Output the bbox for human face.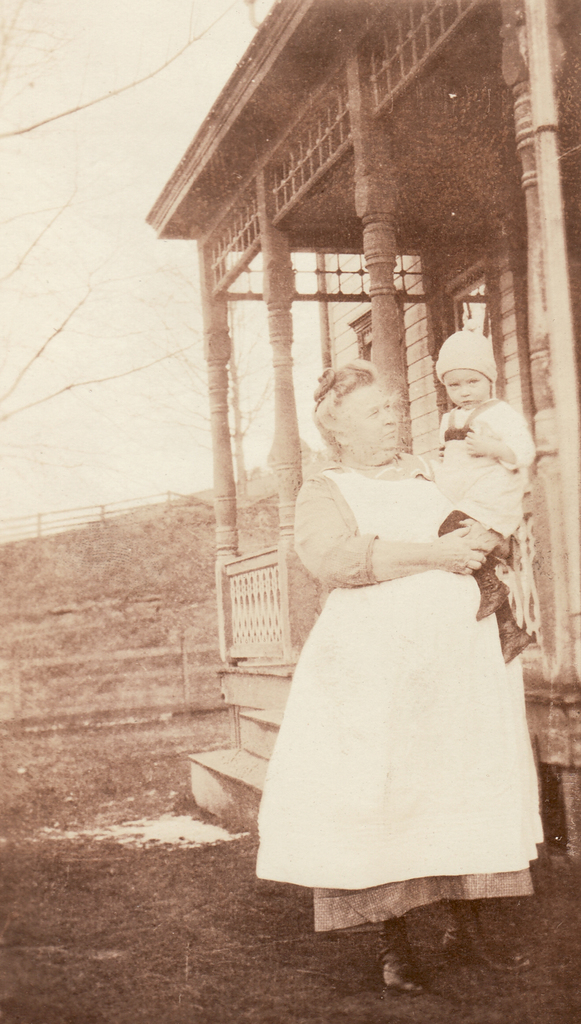
[left=439, top=364, right=487, bottom=408].
